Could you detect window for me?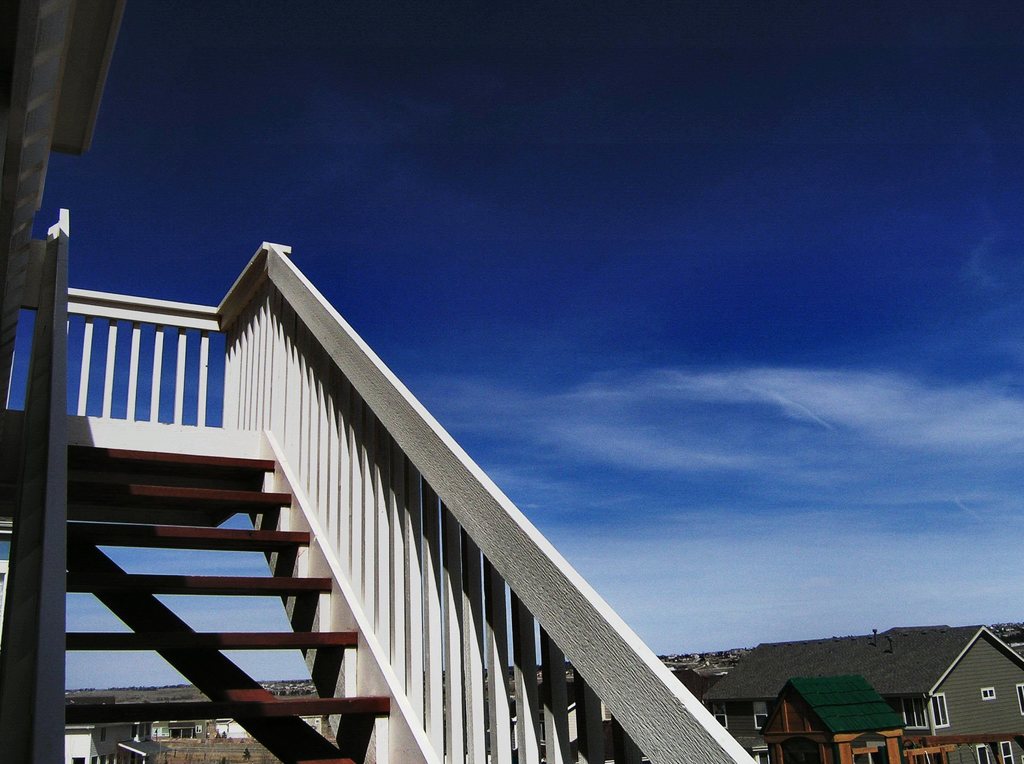
Detection result: 929 694 950 731.
